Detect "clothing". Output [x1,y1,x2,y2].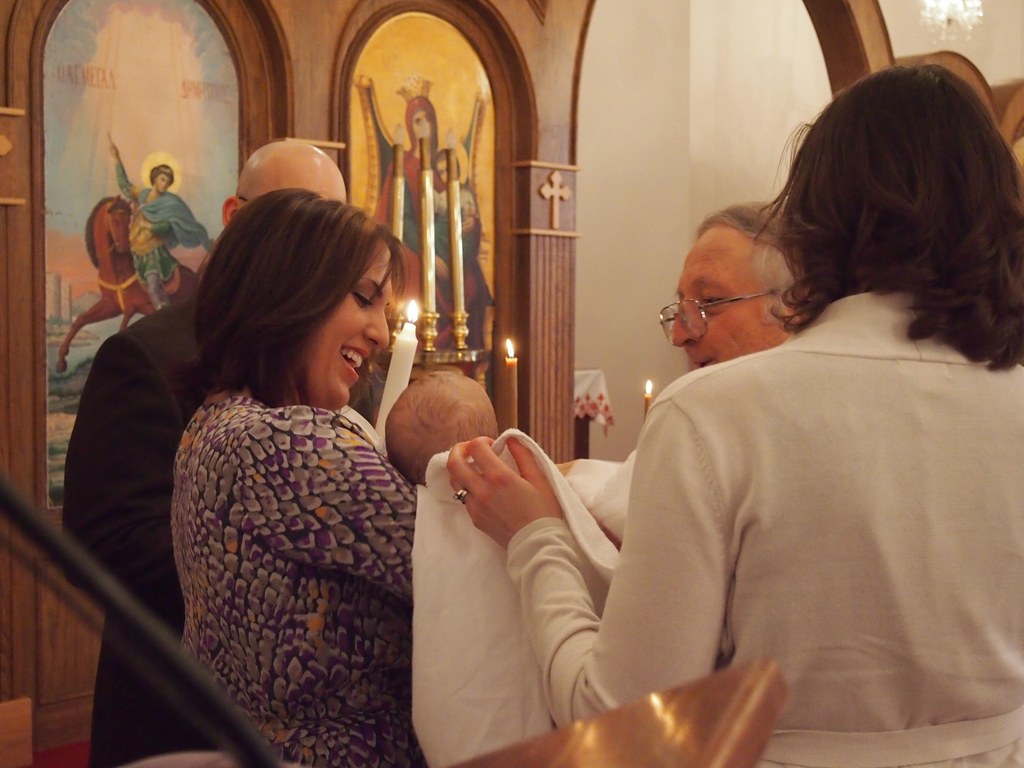
[367,90,483,347].
